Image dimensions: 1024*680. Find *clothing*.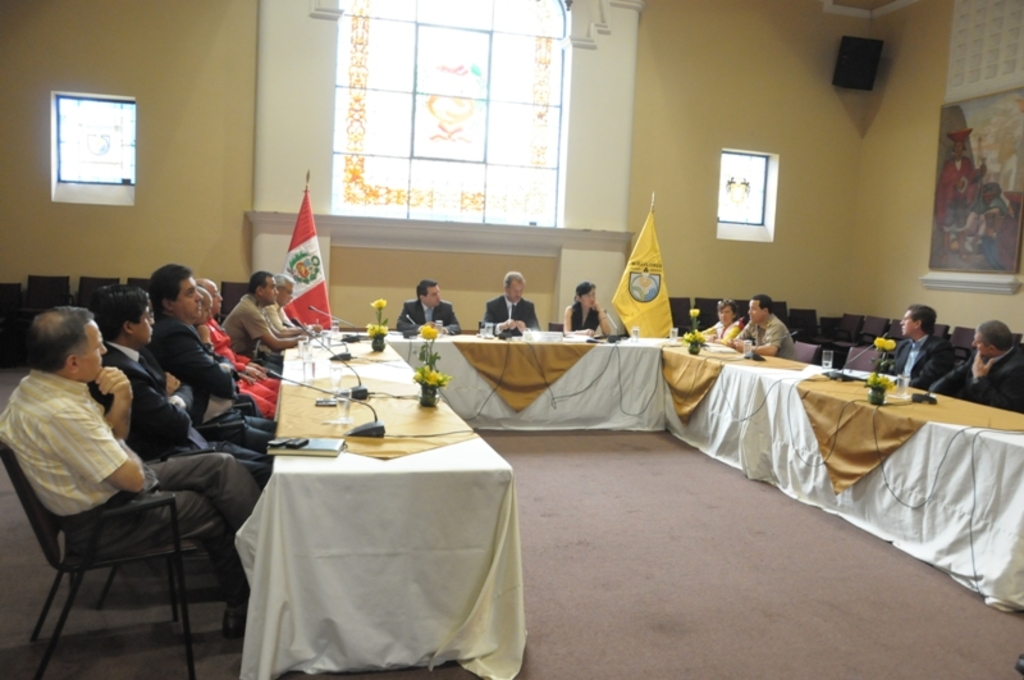
[x1=0, y1=360, x2=265, y2=612].
